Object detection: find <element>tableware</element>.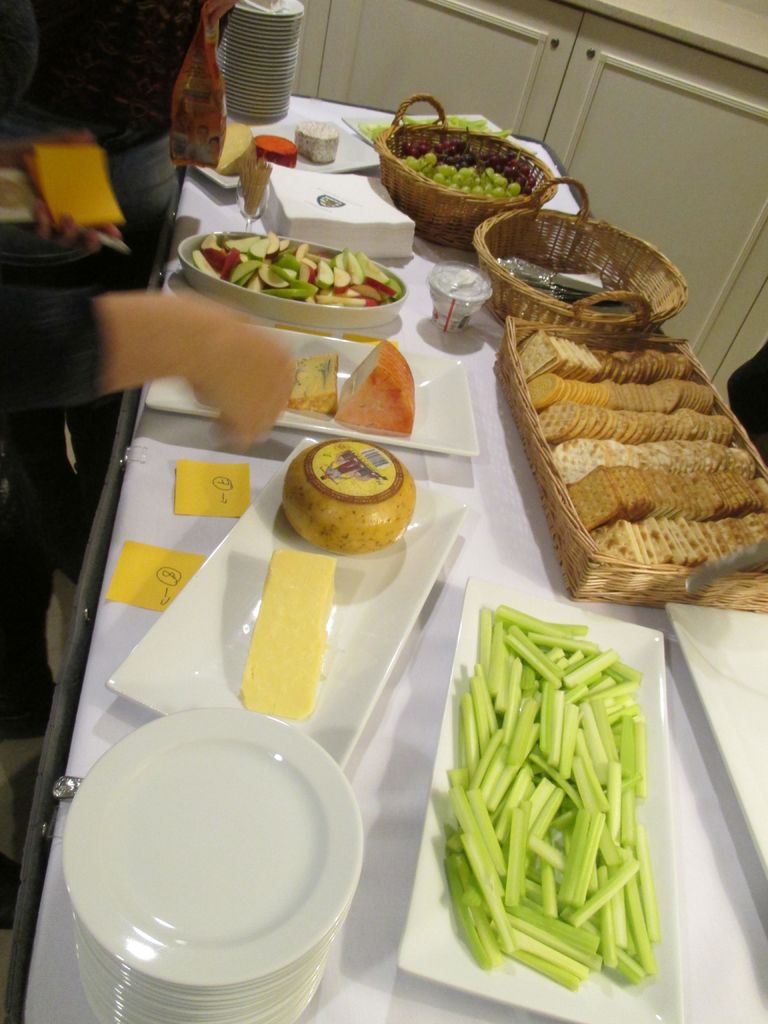
BBox(102, 435, 466, 767).
